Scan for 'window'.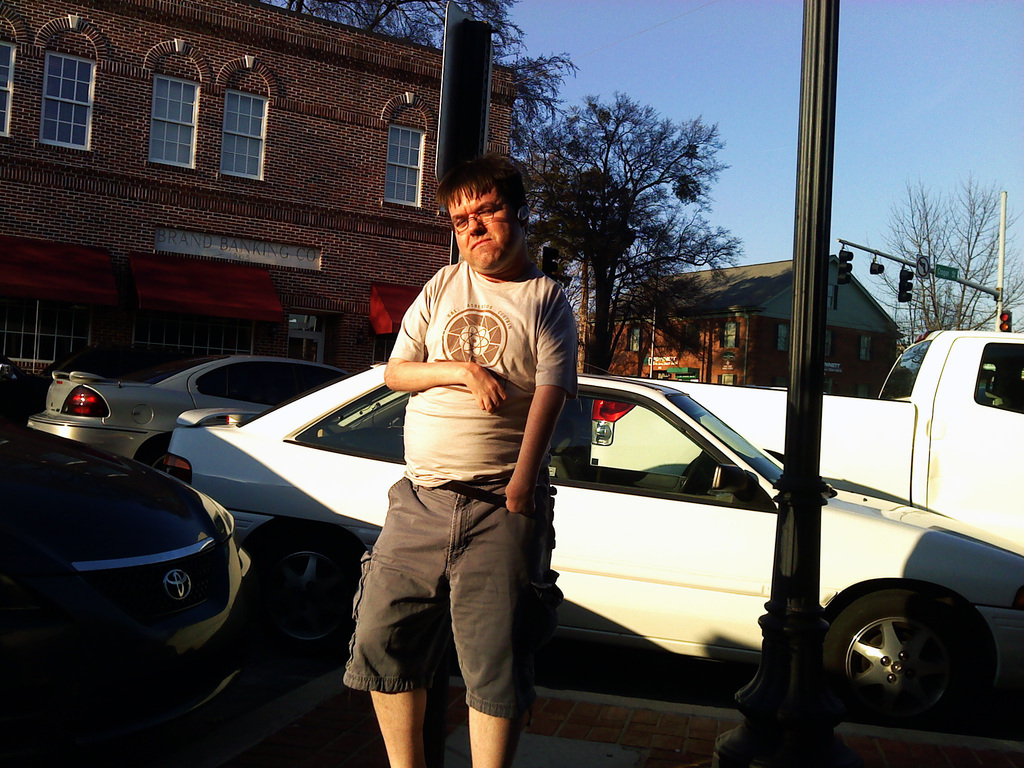
Scan result: 778, 324, 790, 353.
